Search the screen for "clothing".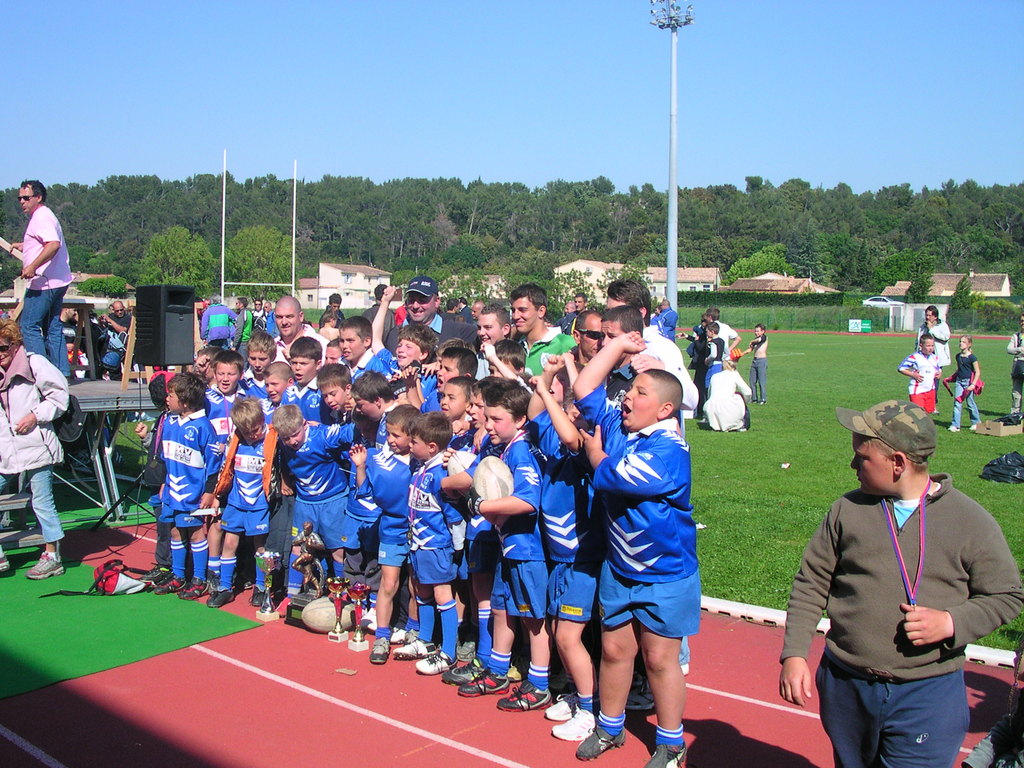
Found at rect(707, 367, 748, 435).
